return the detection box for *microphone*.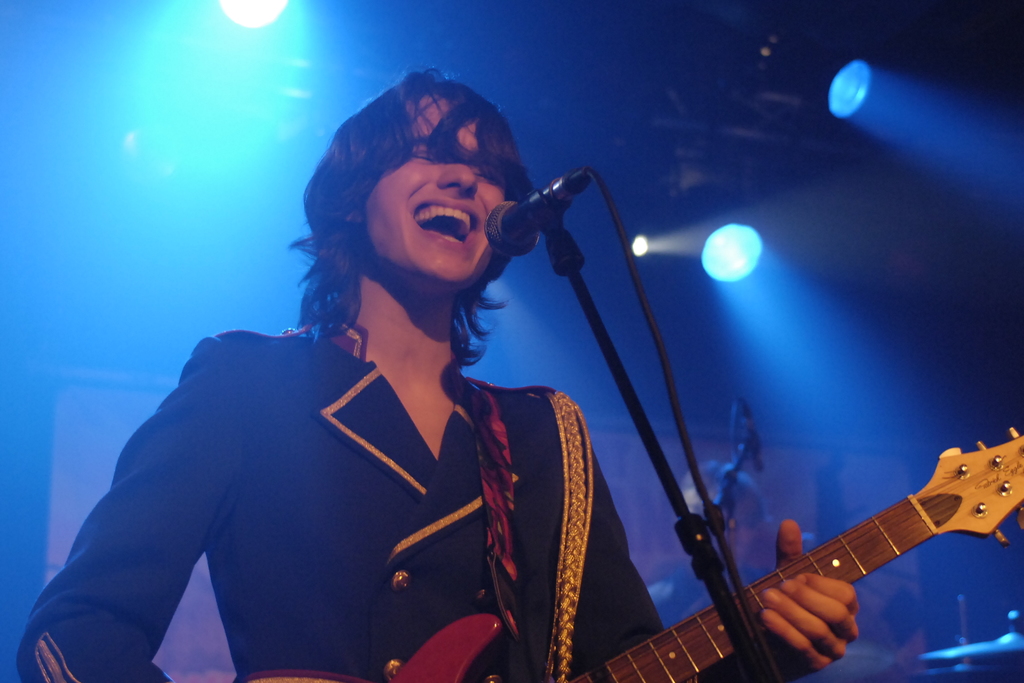
482/161/598/258.
